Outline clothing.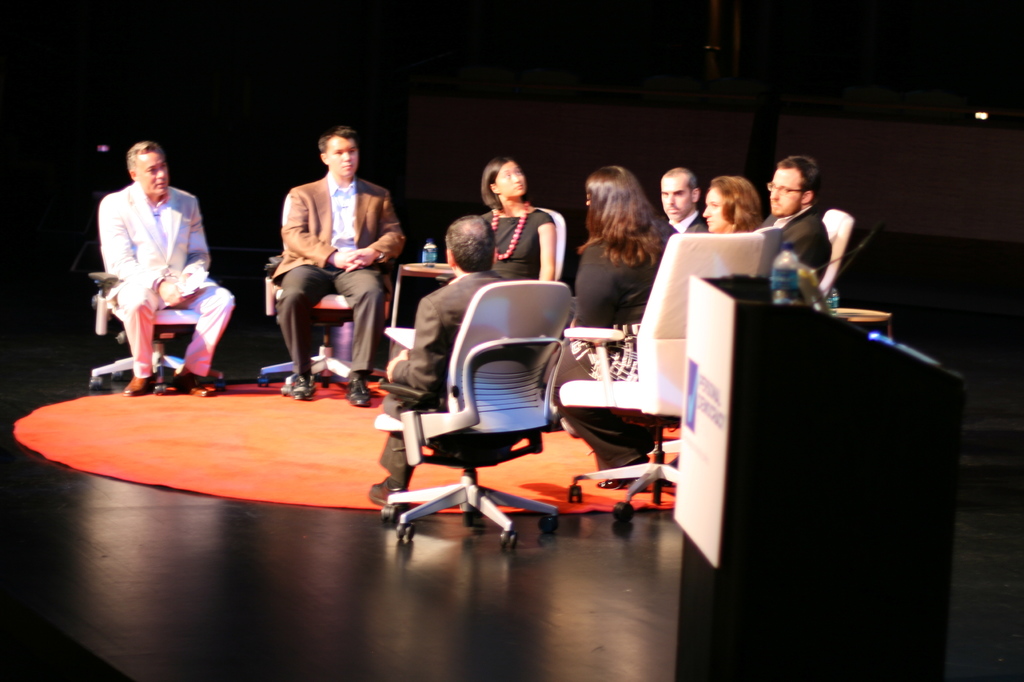
Outline: 477 211 560 280.
